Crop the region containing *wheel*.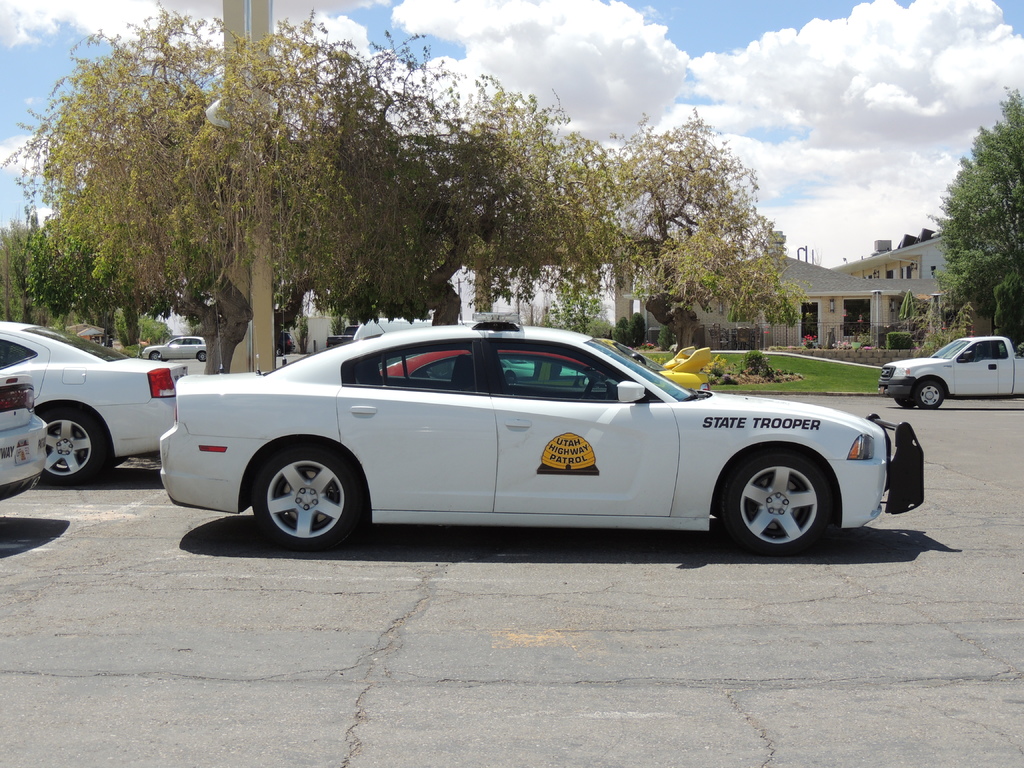
Crop region: {"left": 898, "top": 399, "right": 915, "bottom": 407}.
